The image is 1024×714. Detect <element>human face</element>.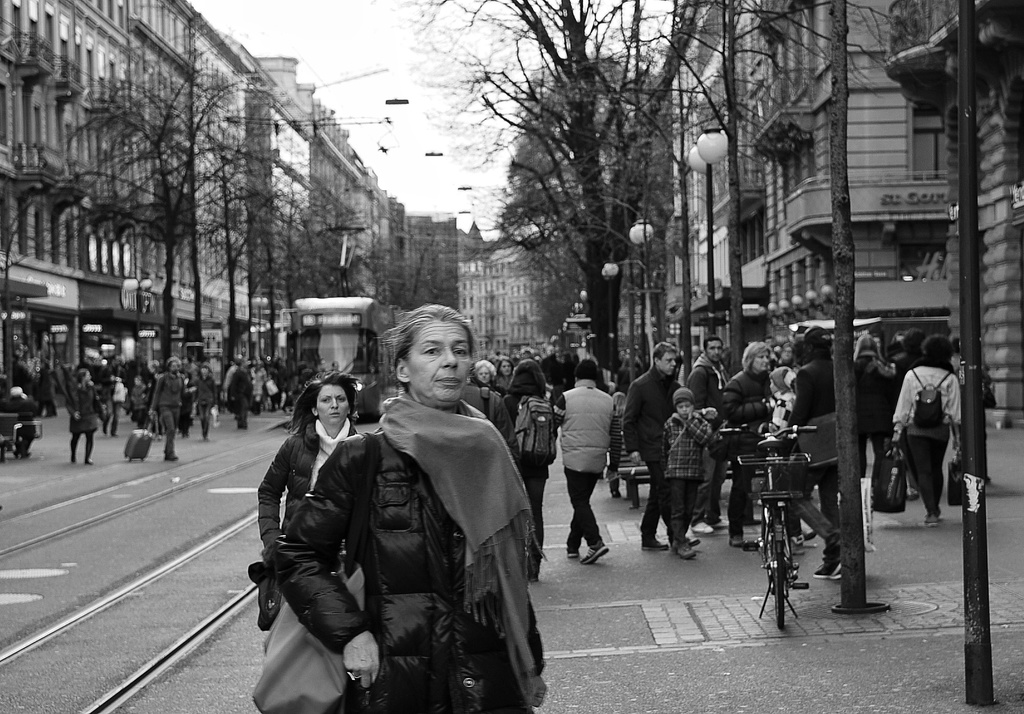
Detection: (x1=753, y1=349, x2=767, y2=367).
